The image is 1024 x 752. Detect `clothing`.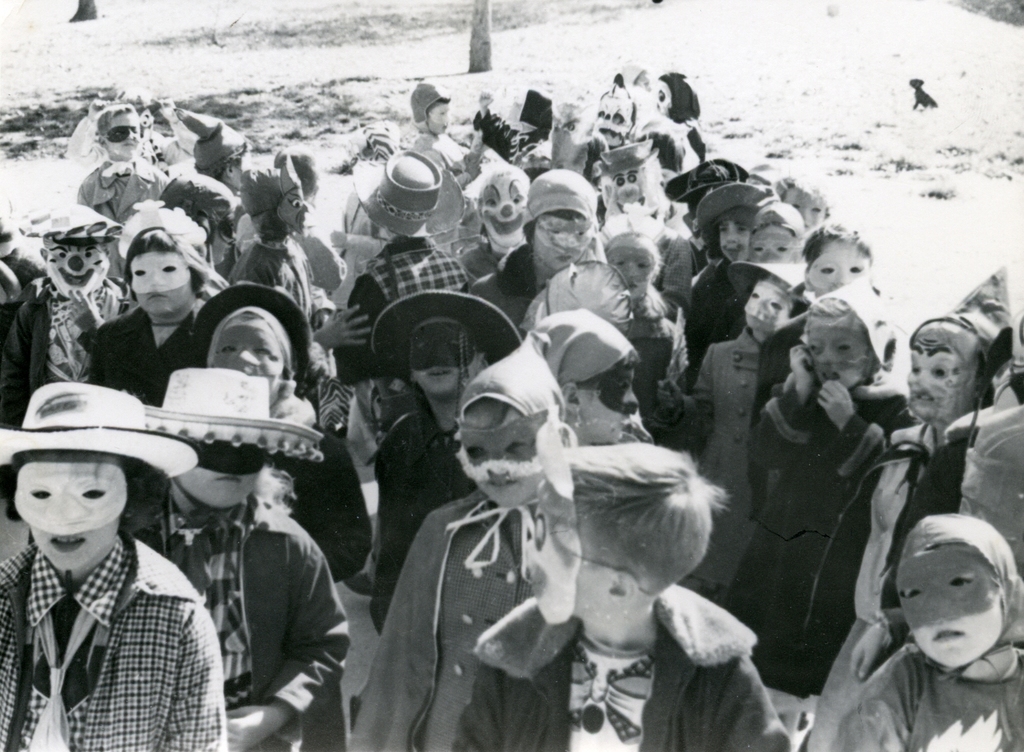
Detection: [x1=0, y1=484, x2=229, y2=749].
